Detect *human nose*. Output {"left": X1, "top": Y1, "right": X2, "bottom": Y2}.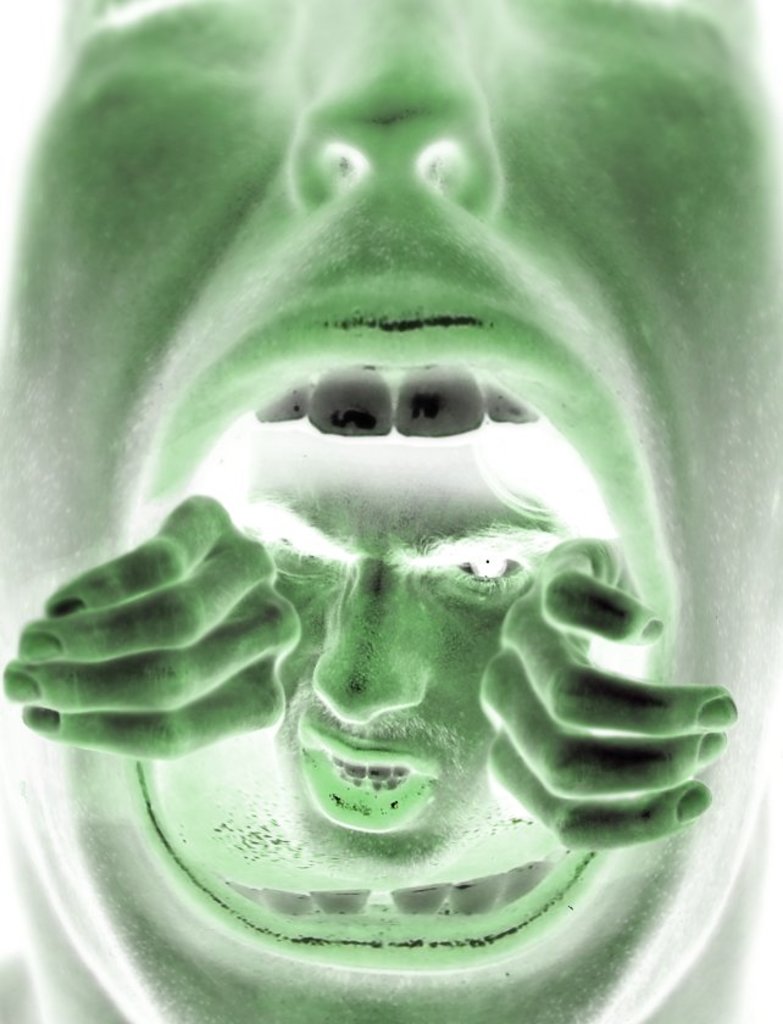
{"left": 310, "top": 564, "right": 431, "bottom": 723}.
